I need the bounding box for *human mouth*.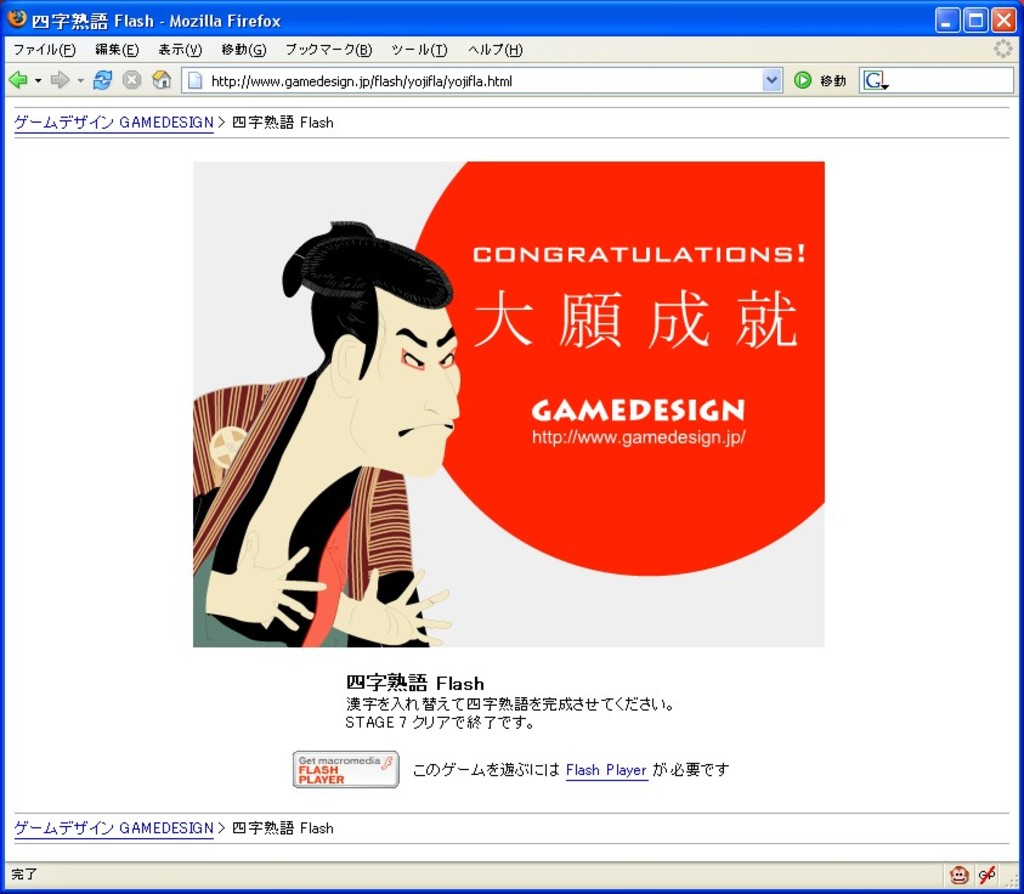
Here it is: {"left": 396, "top": 419, "right": 457, "bottom": 441}.
